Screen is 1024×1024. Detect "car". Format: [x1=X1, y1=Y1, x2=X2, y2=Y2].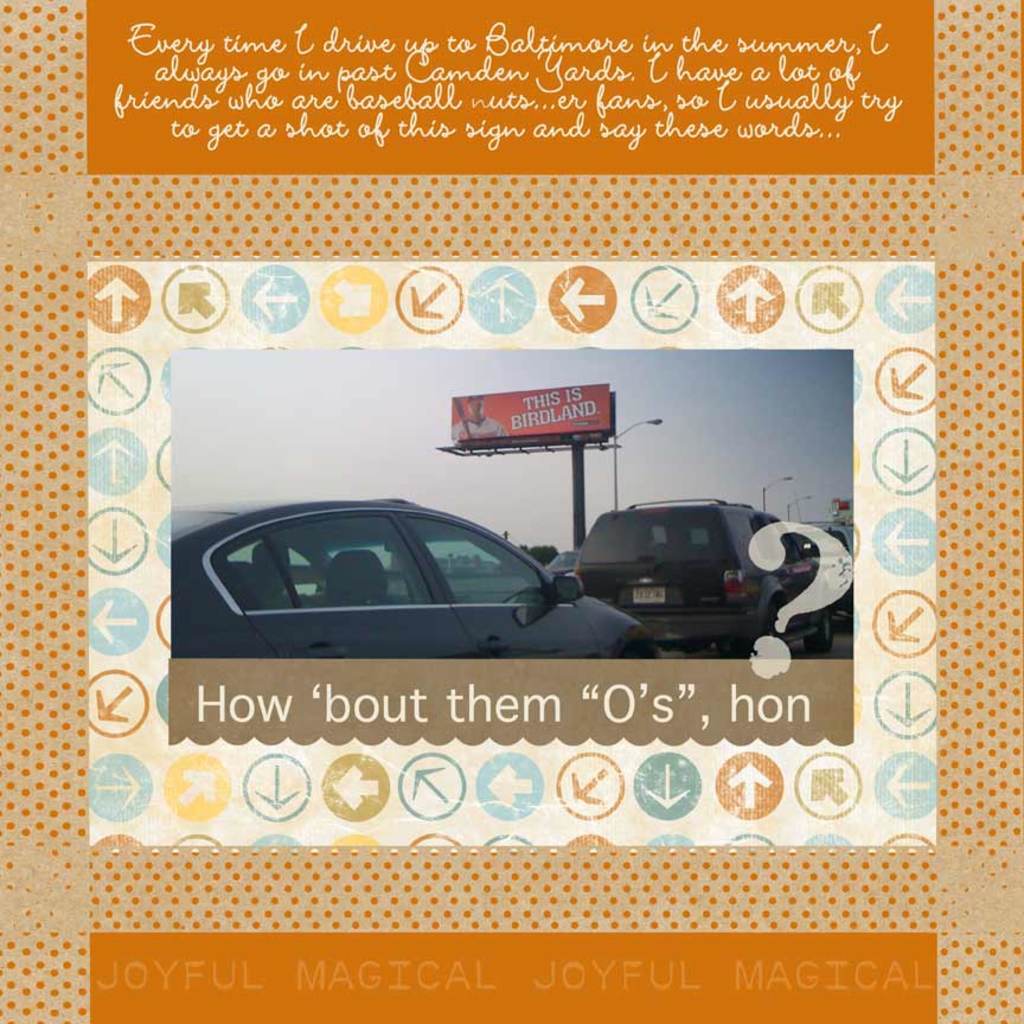
[x1=581, y1=501, x2=834, y2=655].
